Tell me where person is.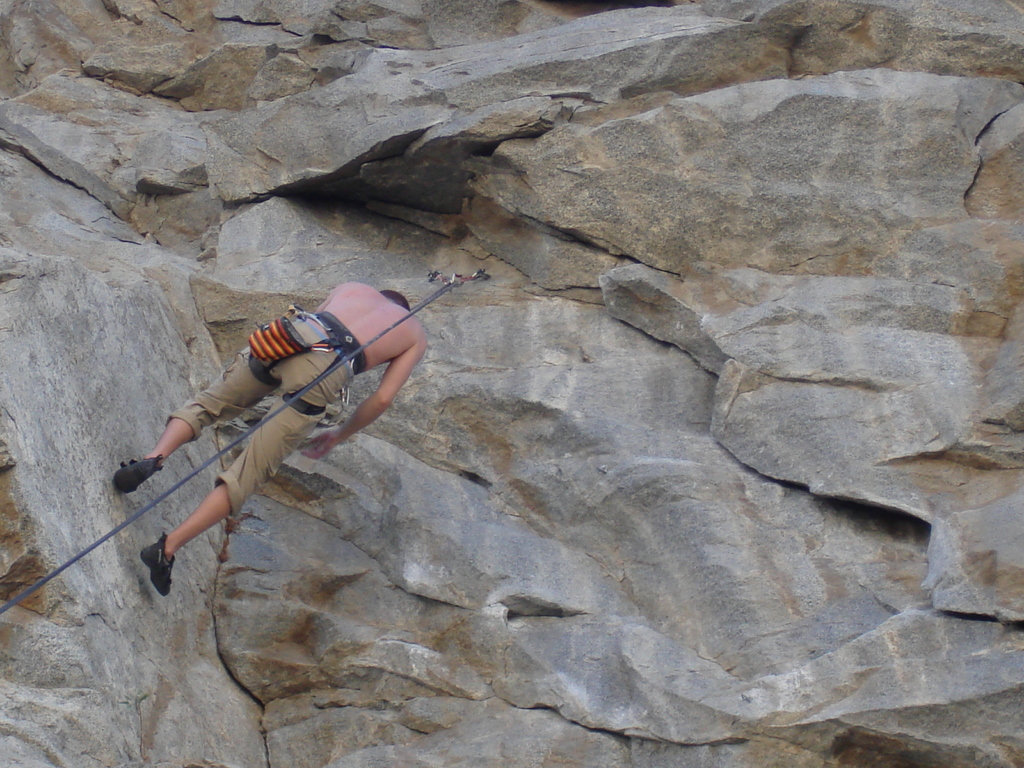
person is at left=115, top=280, right=429, bottom=601.
